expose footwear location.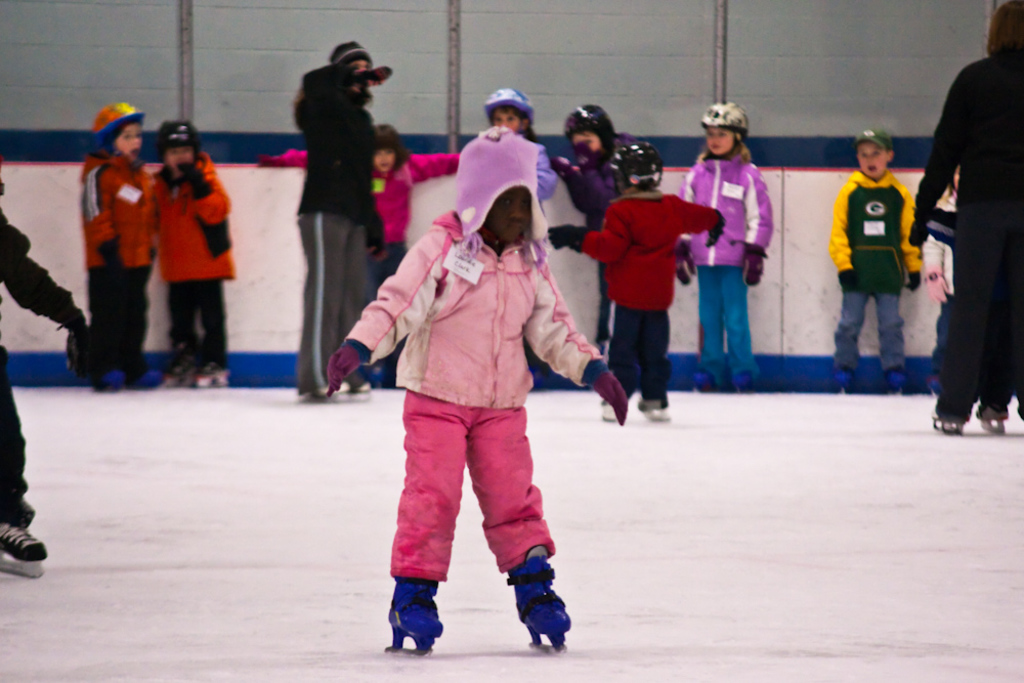
Exposed at 309,380,345,397.
